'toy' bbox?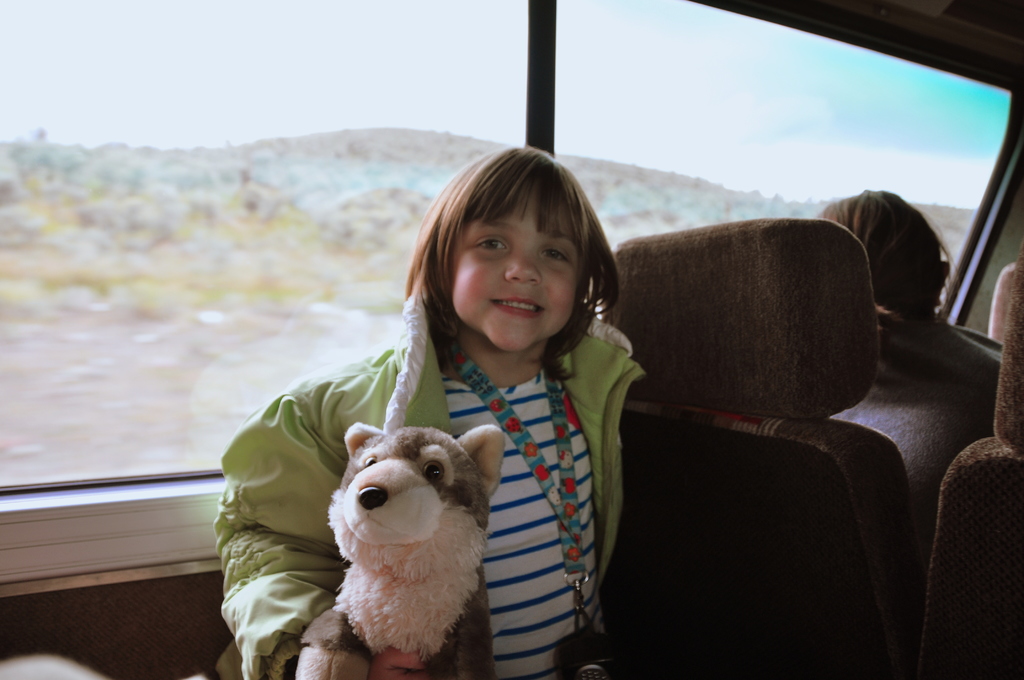
region(312, 417, 497, 676)
